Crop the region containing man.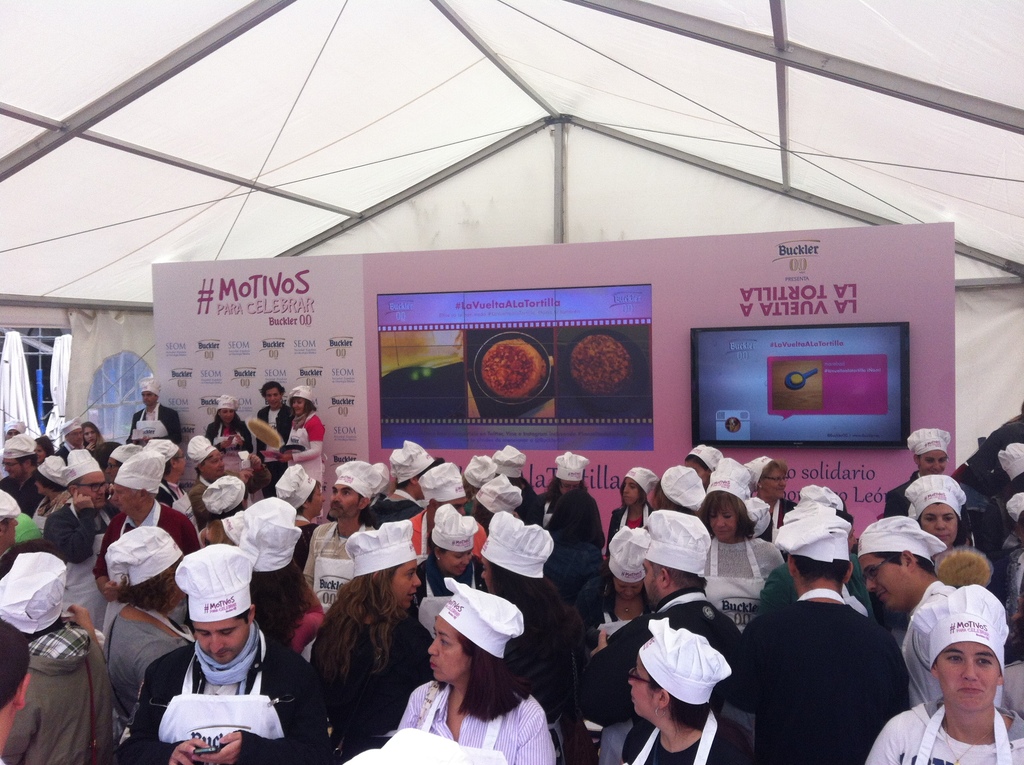
Crop region: bbox=(0, 419, 27, 483).
